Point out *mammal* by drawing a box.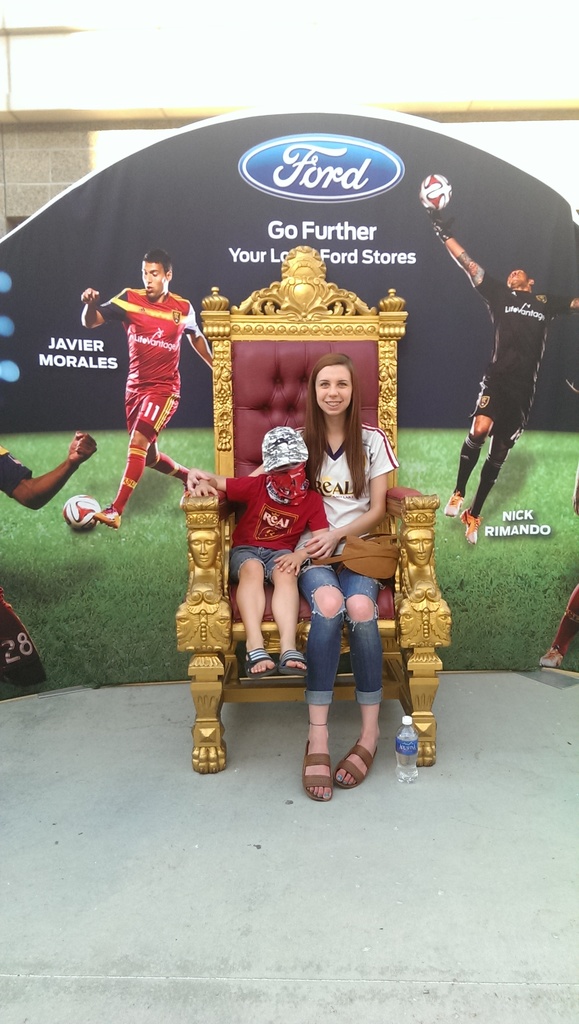
76,248,216,527.
